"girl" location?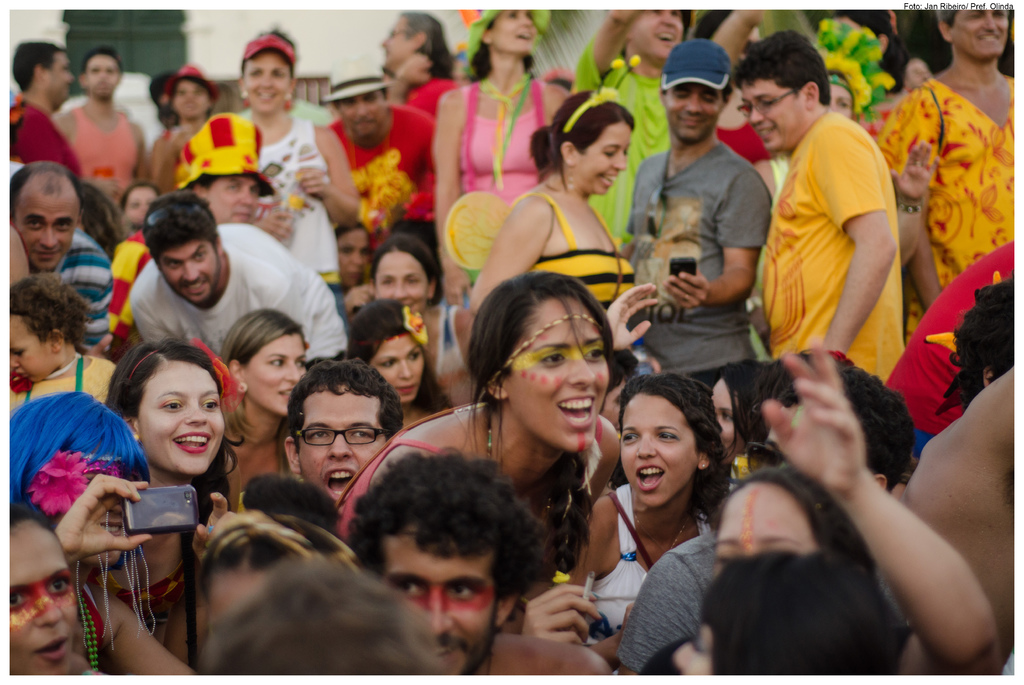
crop(569, 367, 734, 642)
